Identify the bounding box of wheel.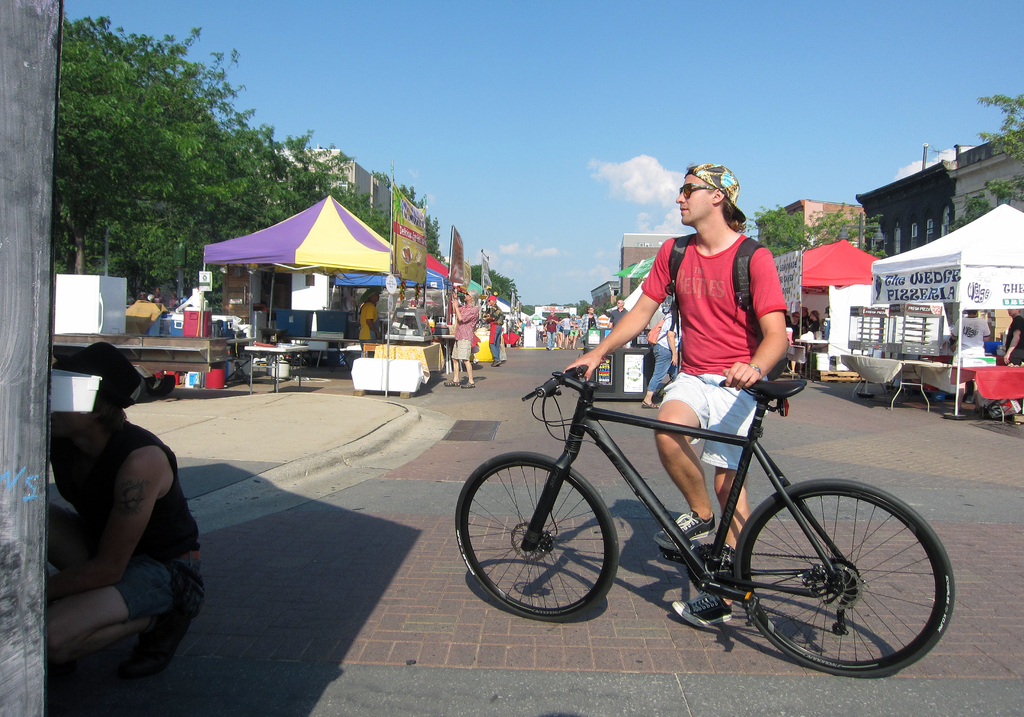
(146,374,177,396).
